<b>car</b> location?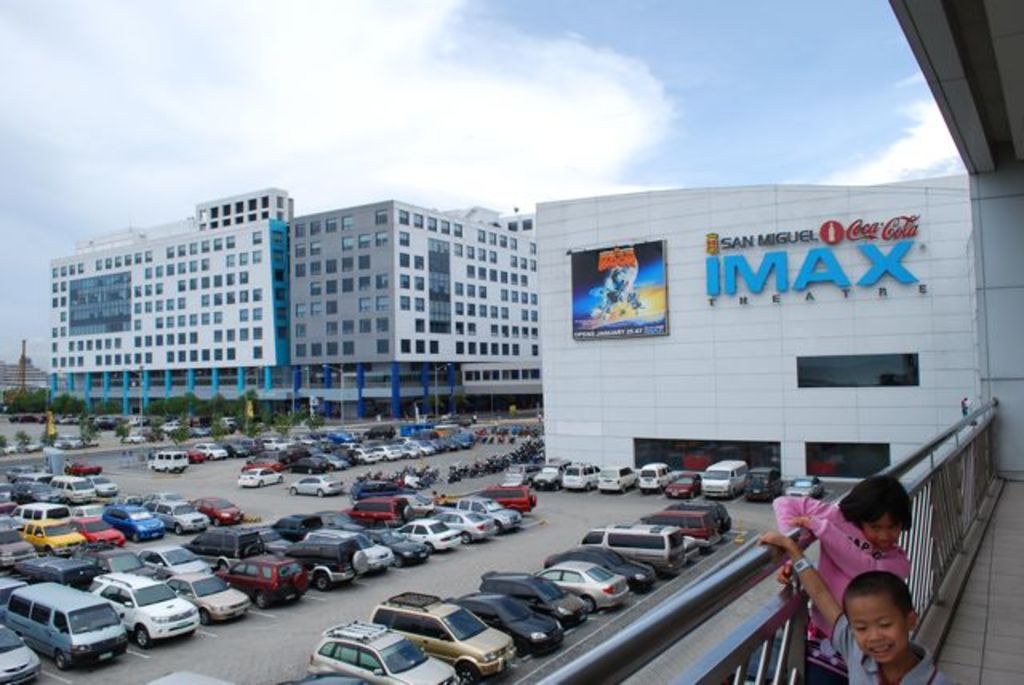
<bbox>744, 467, 782, 504</bbox>
